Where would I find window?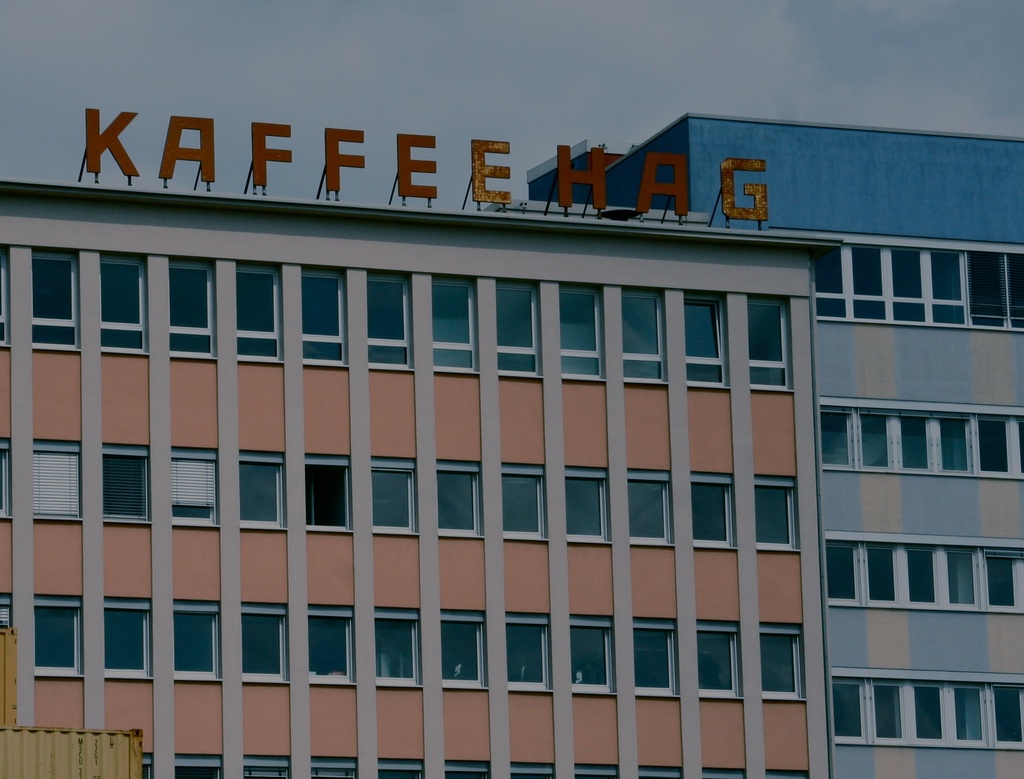
At 572:760:618:778.
